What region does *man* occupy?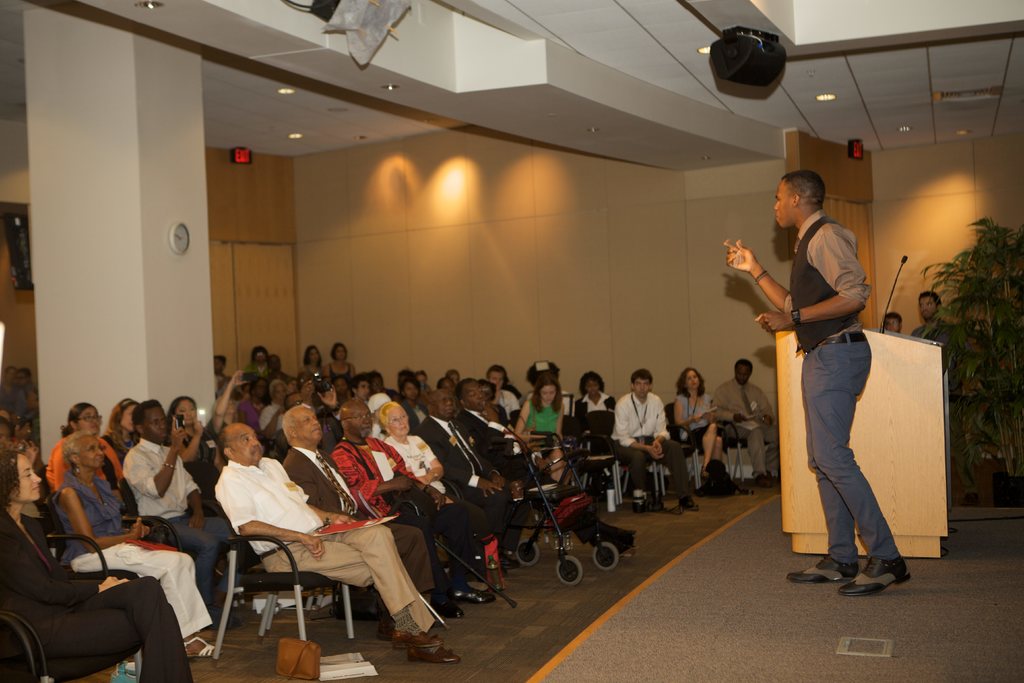
x1=880, y1=308, x2=904, y2=333.
